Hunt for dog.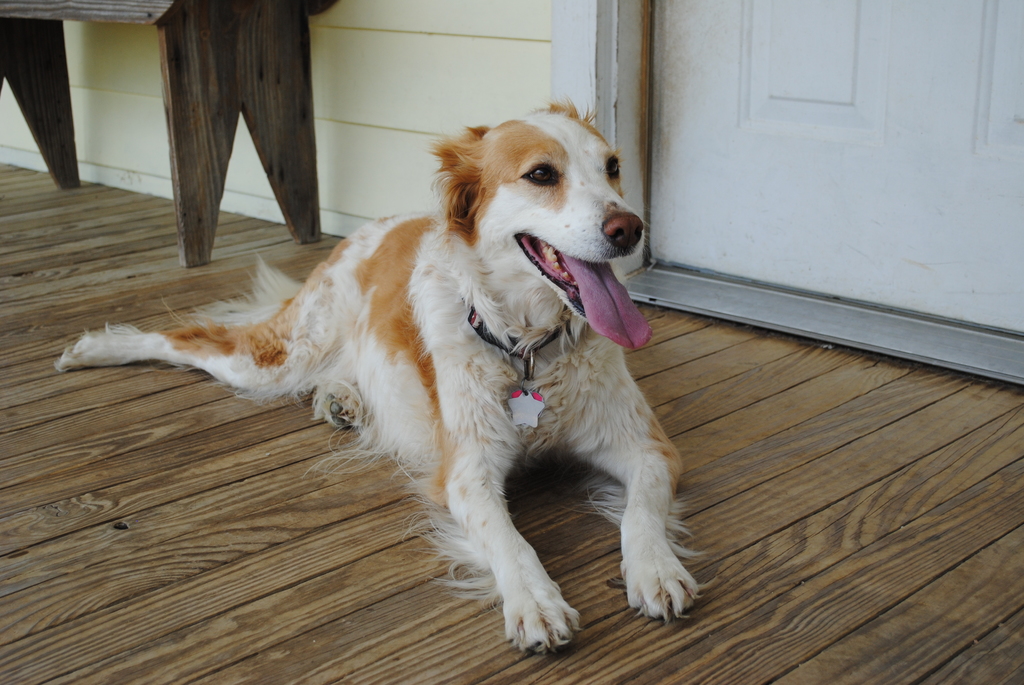
Hunted down at (left=50, top=104, right=706, bottom=657).
